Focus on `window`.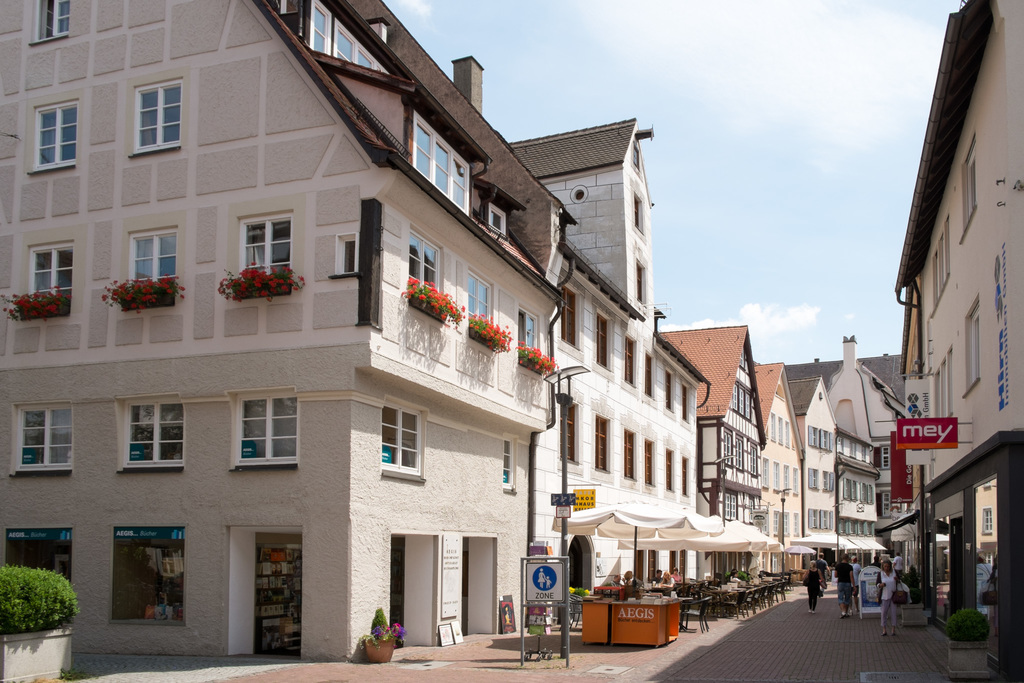
Focused at {"x1": 625, "y1": 330, "x2": 638, "y2": 385}.
